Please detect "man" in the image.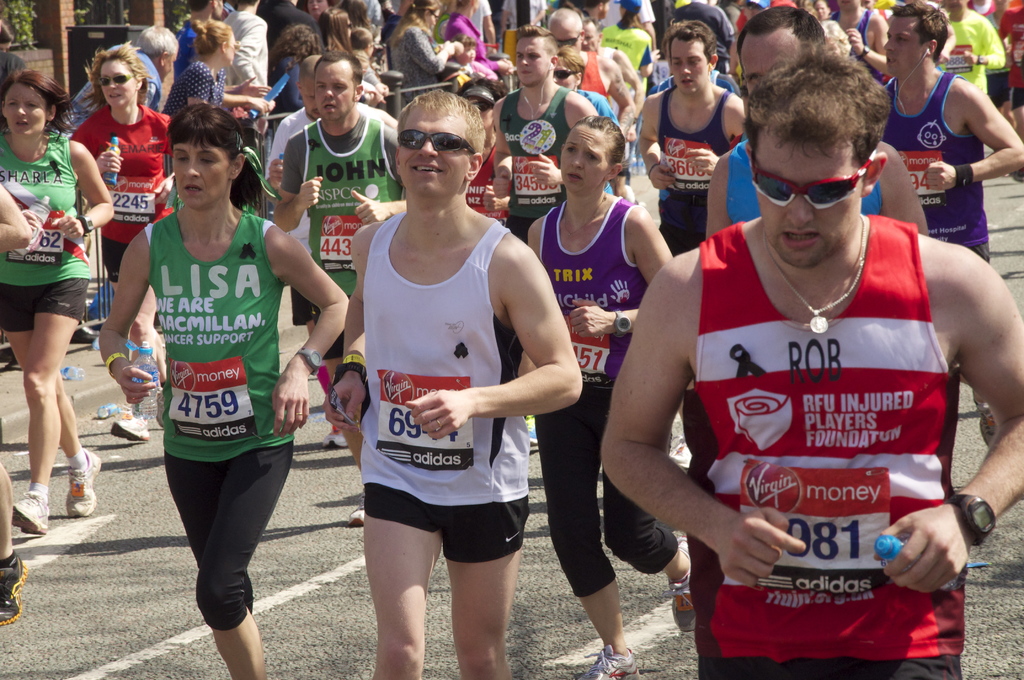
locate(69, 28, 182, 133).
